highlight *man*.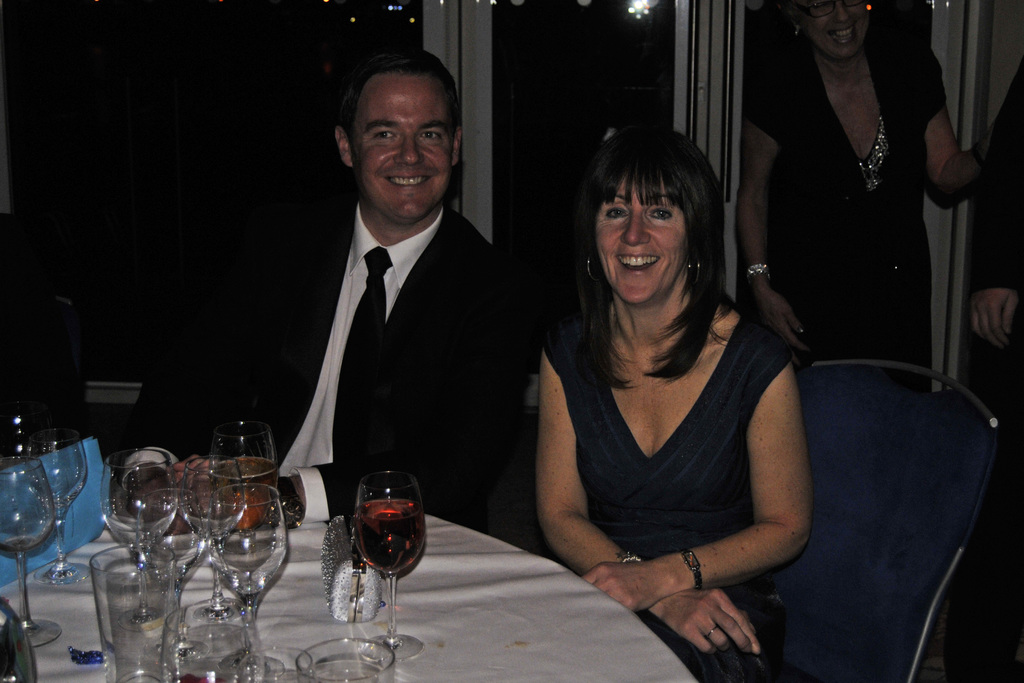
Highlighted region: crop(120, 45, 531, 522).
